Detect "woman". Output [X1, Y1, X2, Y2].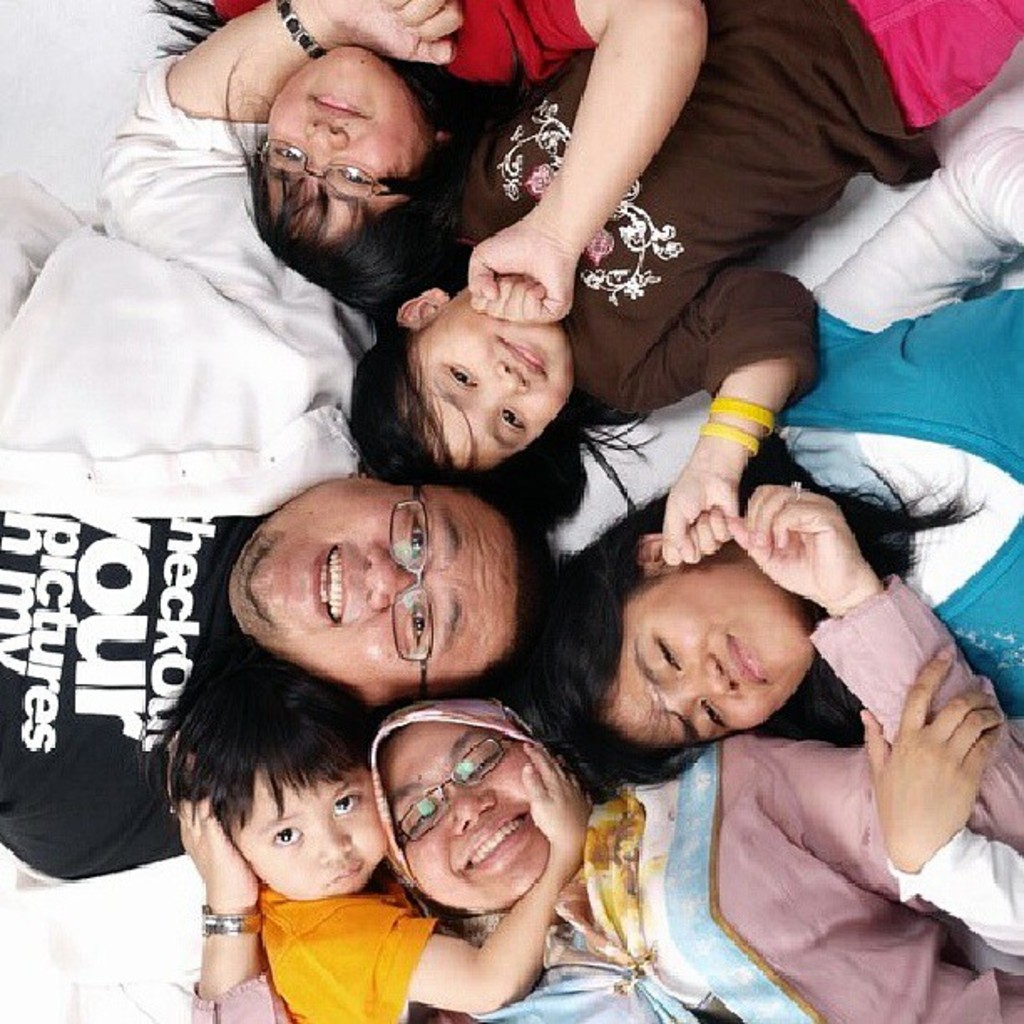
[495, 120, 1022, 758].
